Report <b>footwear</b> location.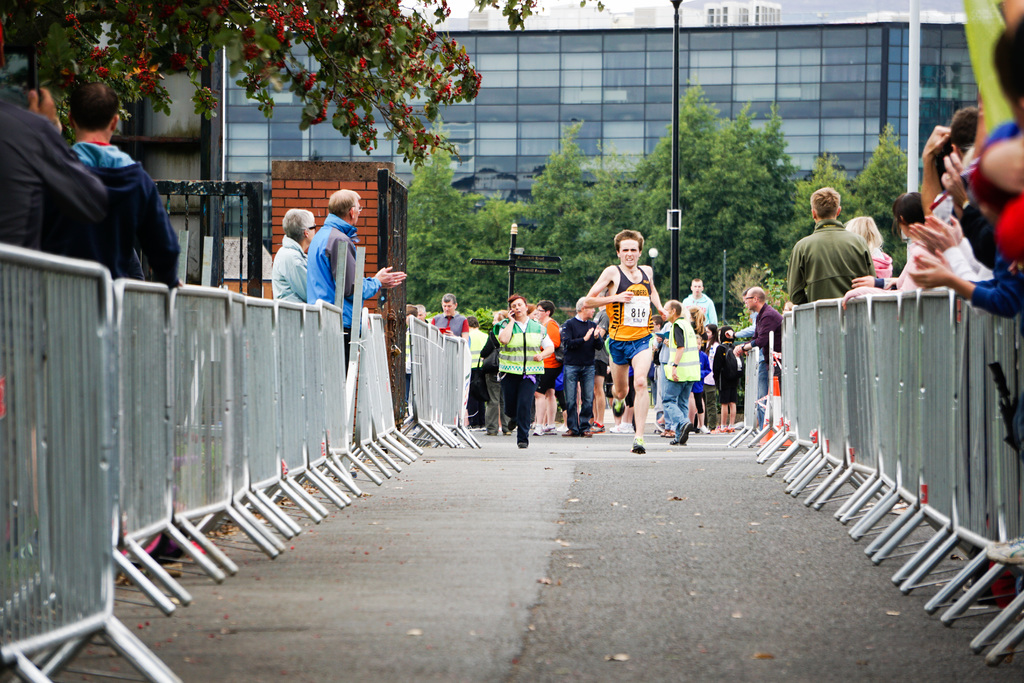
Report: <region>588, 418, 604, 436</region>.
